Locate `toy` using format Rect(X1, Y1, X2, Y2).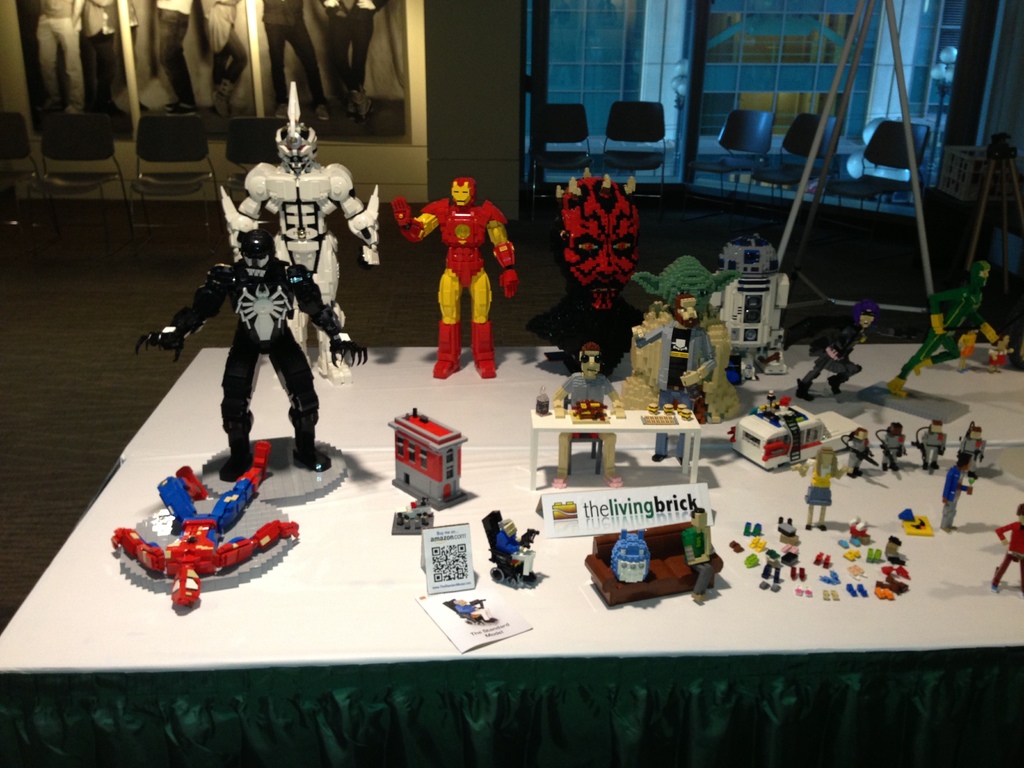
Rect(883, 536, 902, 556).
